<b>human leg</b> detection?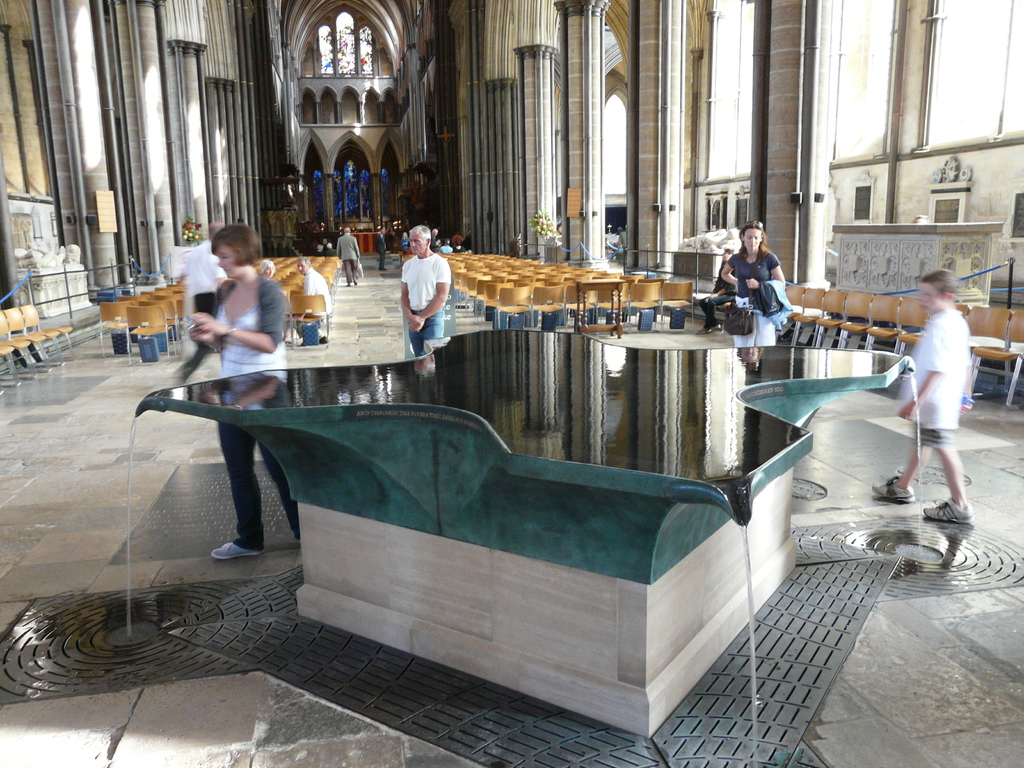
{"x1": 248, "y1": 434, "x2": 303, "y2": 550}
